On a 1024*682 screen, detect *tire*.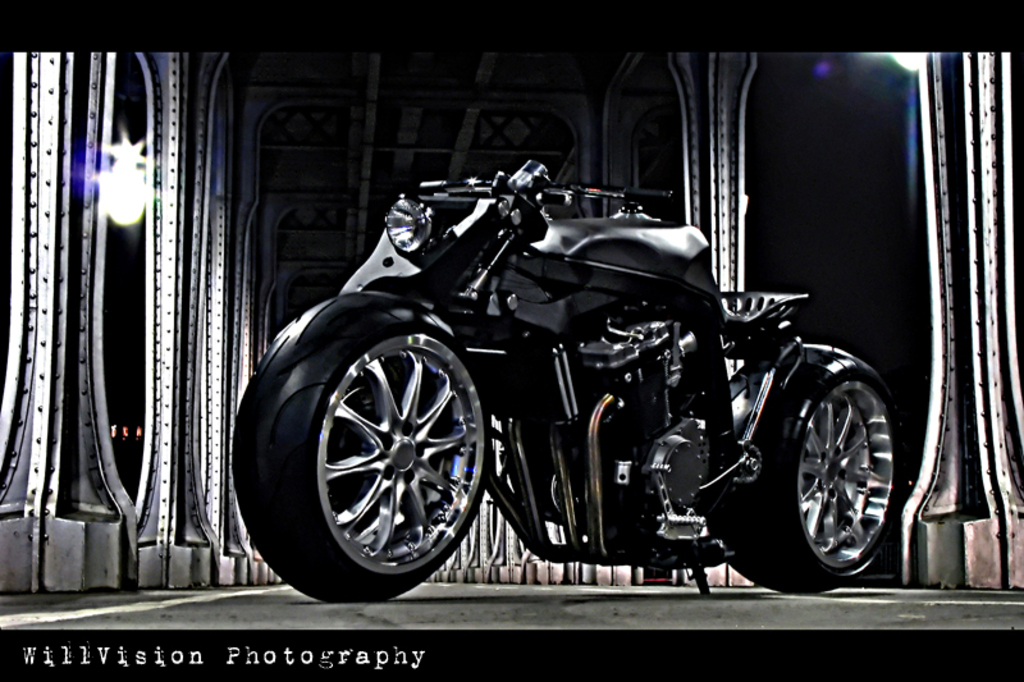
x1=692 y1=338 x2=899 y2=592.
